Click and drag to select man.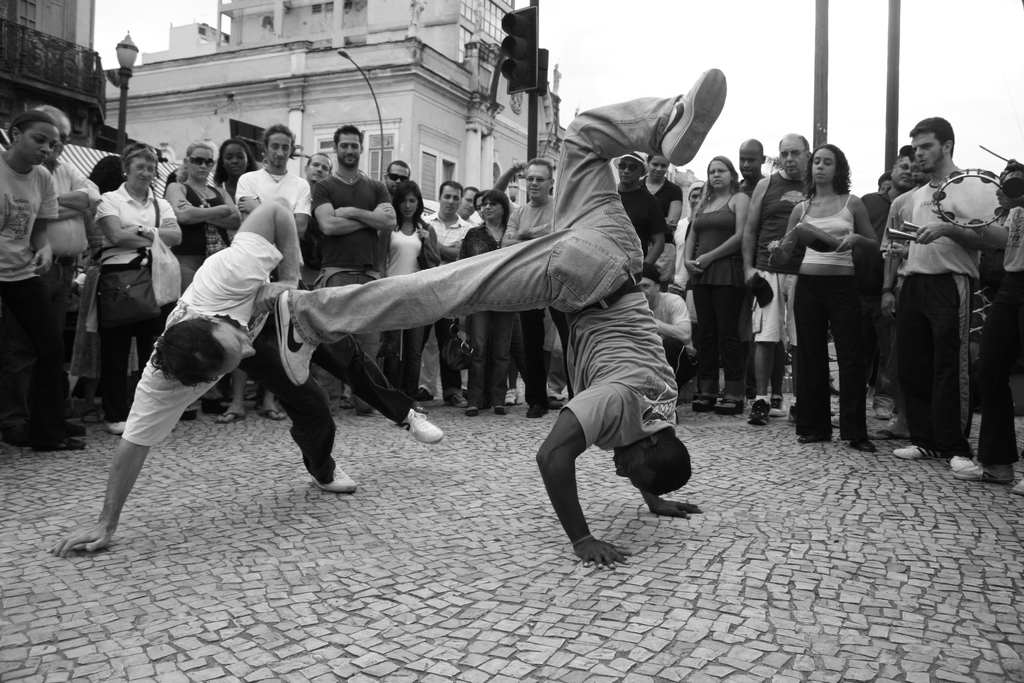
Selection: BBox(32, 103, 88, 427).
